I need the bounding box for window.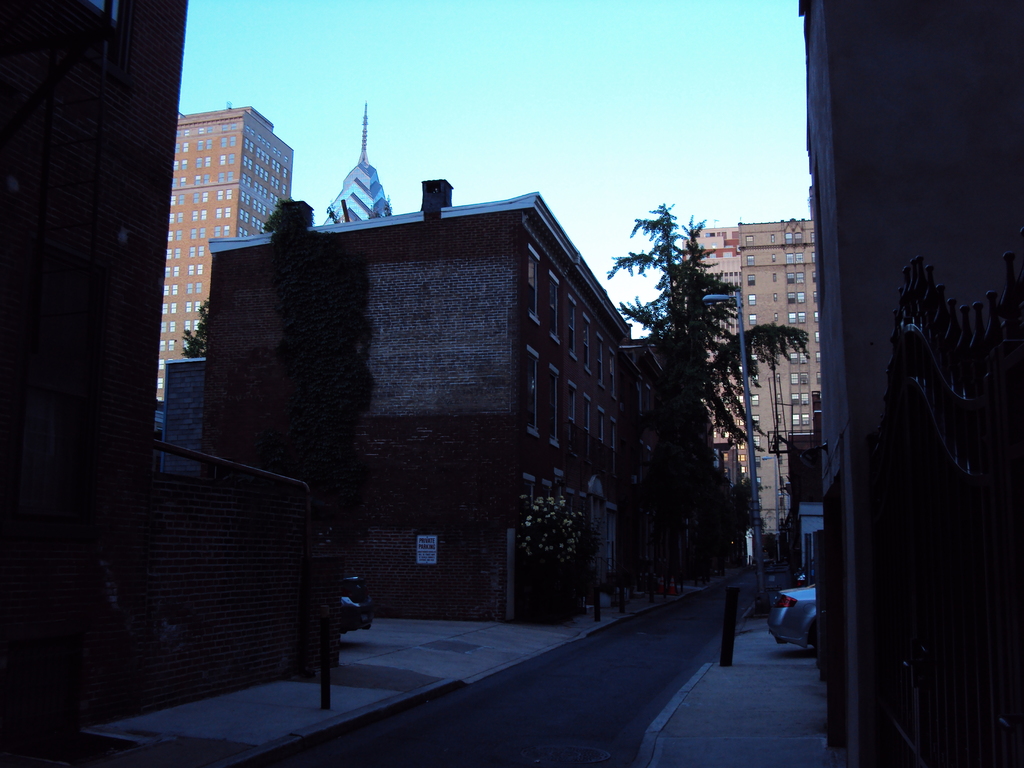
Here it is: 753, 413, 759, 425.
